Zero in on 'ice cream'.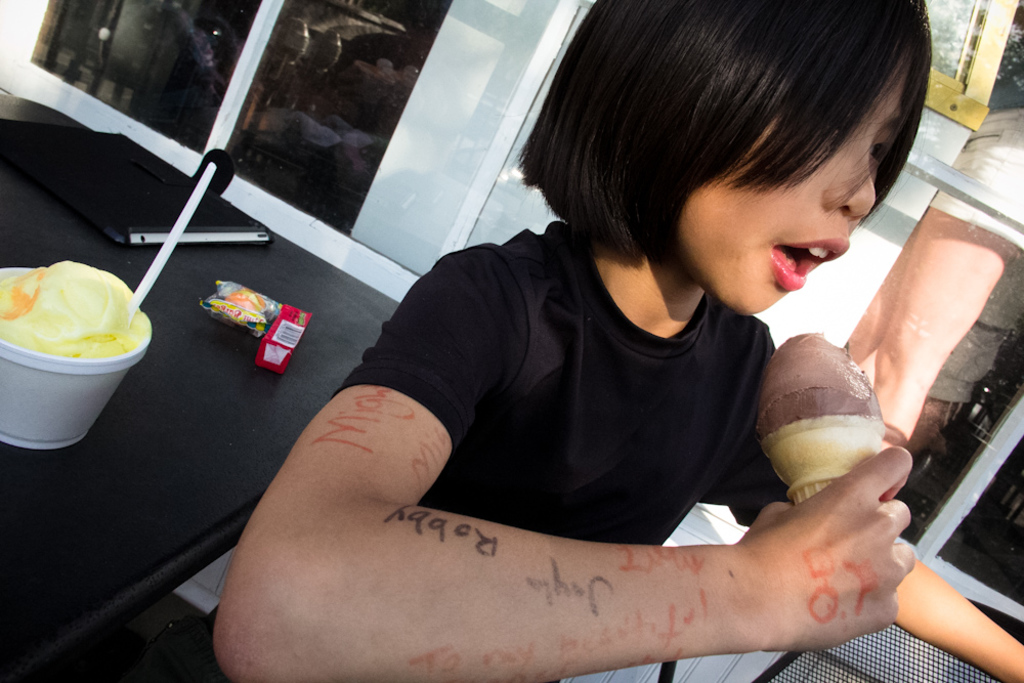
Zeroed in: (0, 253, 144, 437).
